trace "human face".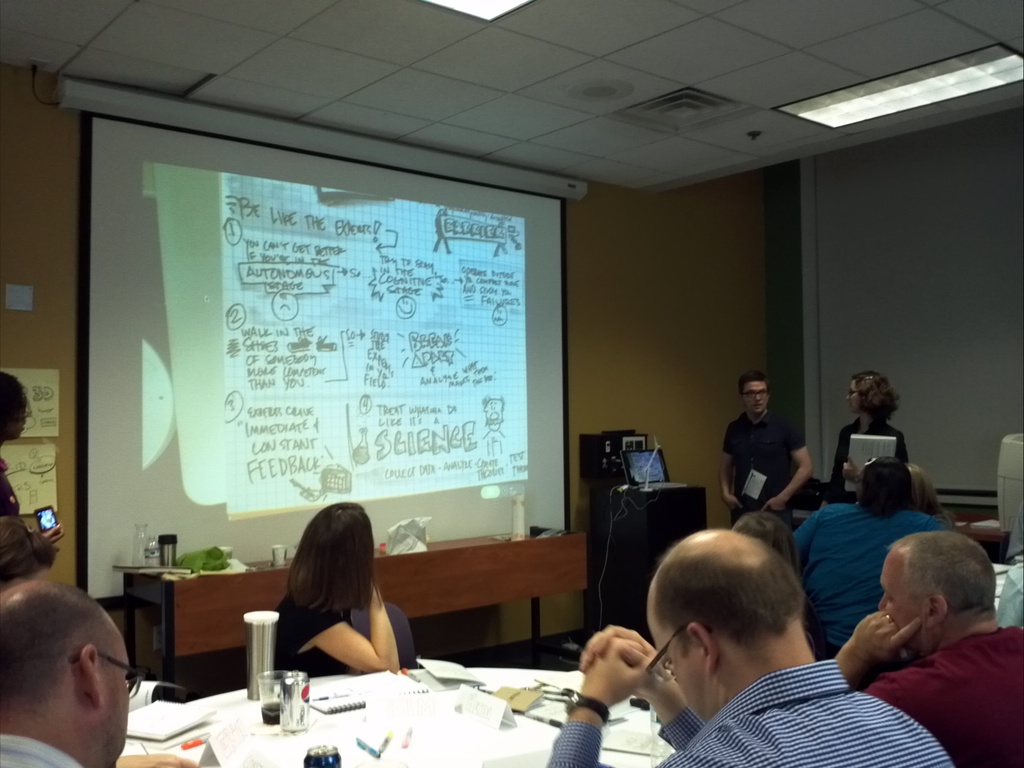
Traced to 877, 550, 931, 651.
